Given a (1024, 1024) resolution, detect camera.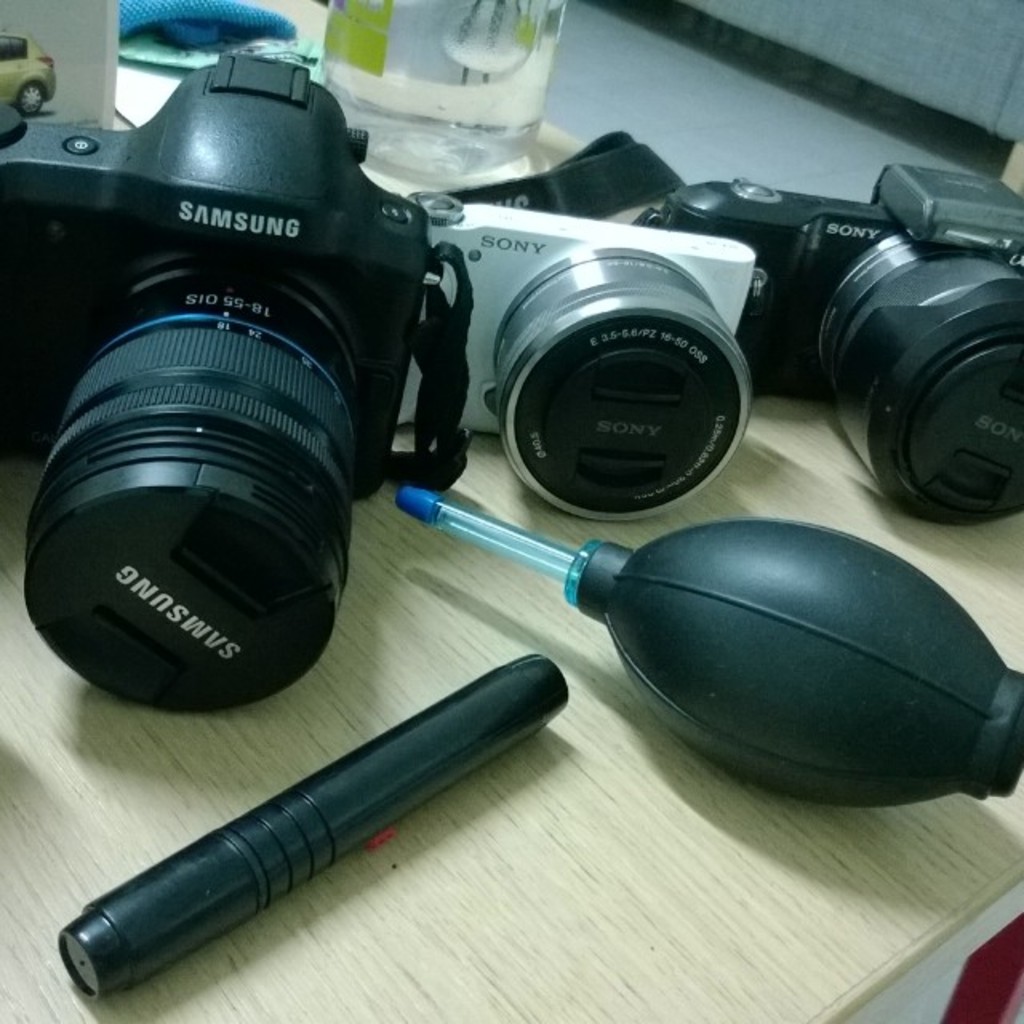
{"left": 0, "top": 61, "right": 424, "bottom": 718}.
